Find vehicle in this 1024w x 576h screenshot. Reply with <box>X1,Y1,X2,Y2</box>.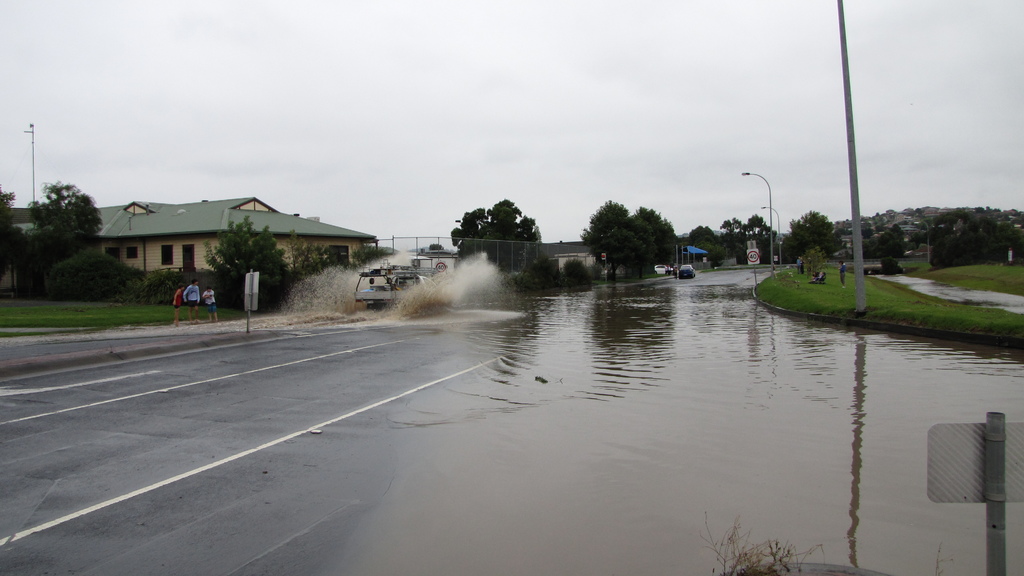
<box>328,248,425,311</box>.
